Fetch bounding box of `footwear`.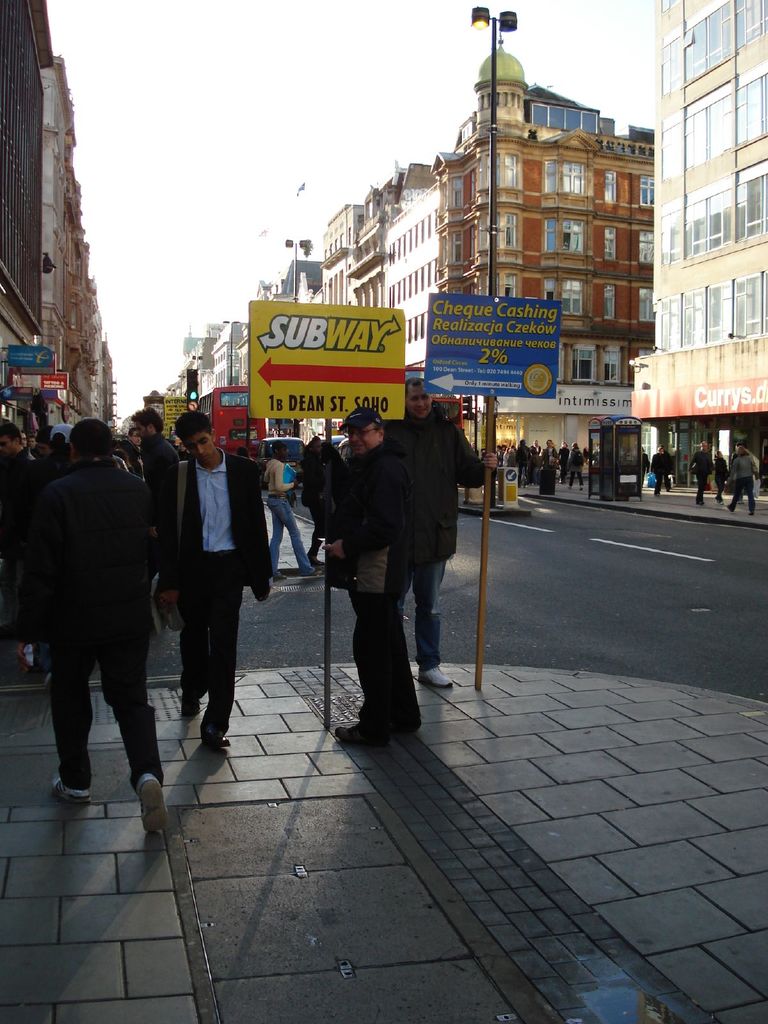
Bbox: (x1=179, y1=691, x2=205, y2=713).
